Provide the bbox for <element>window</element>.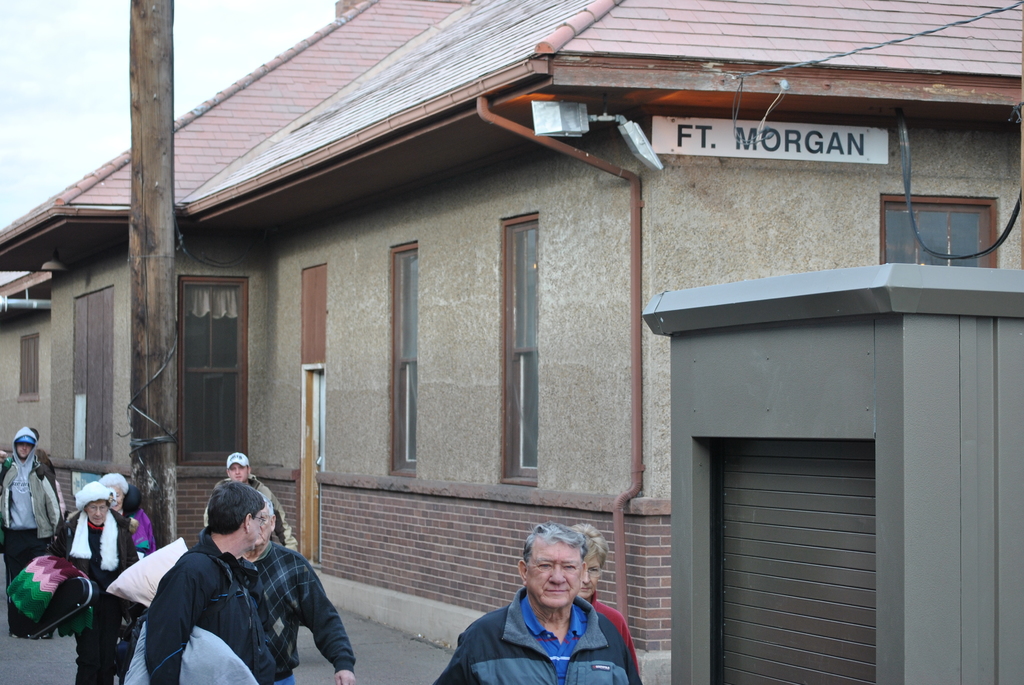
box=[157, 249, 246, 449].
